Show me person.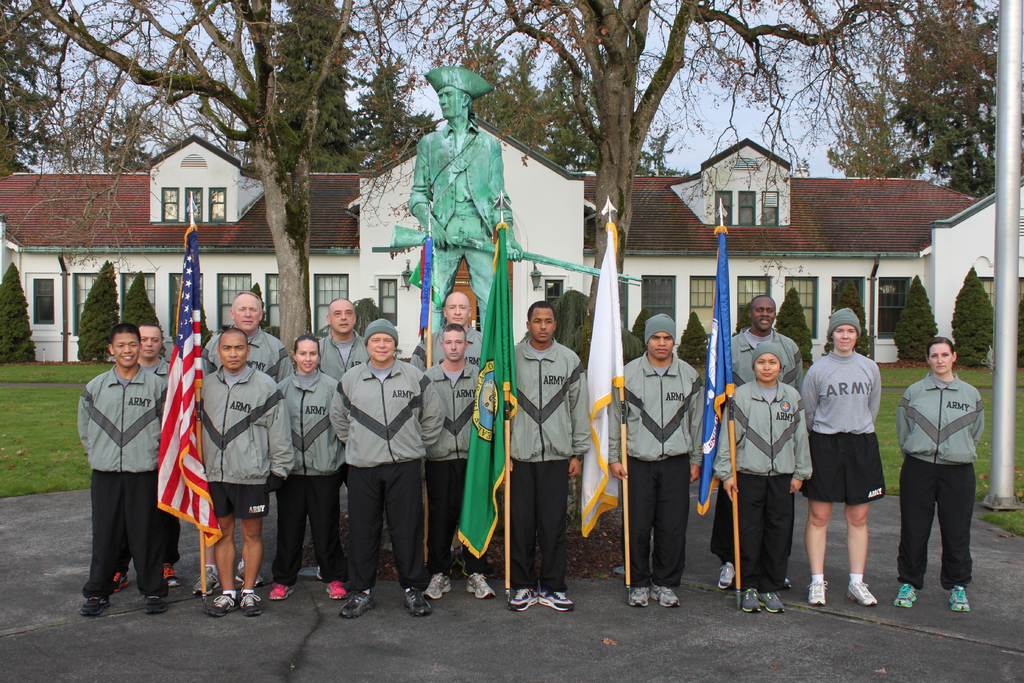
person is here: [305, 298, 371, 375].
